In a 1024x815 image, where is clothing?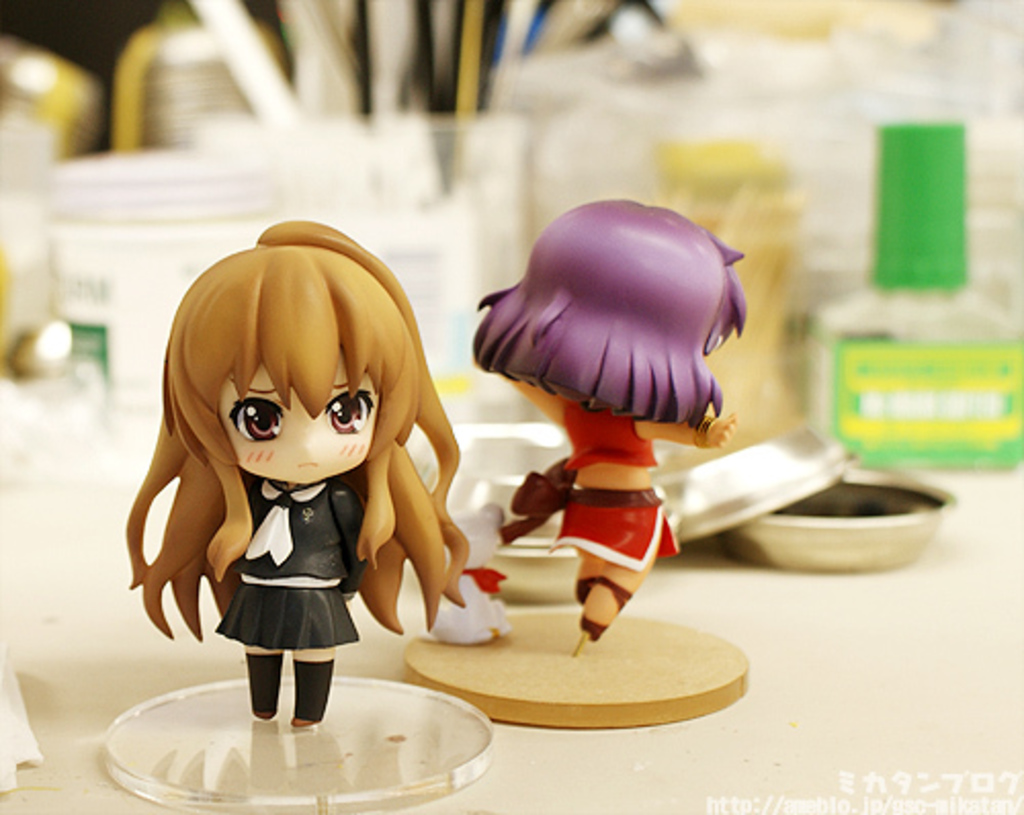
BBox(549, 477, 666, 565).
